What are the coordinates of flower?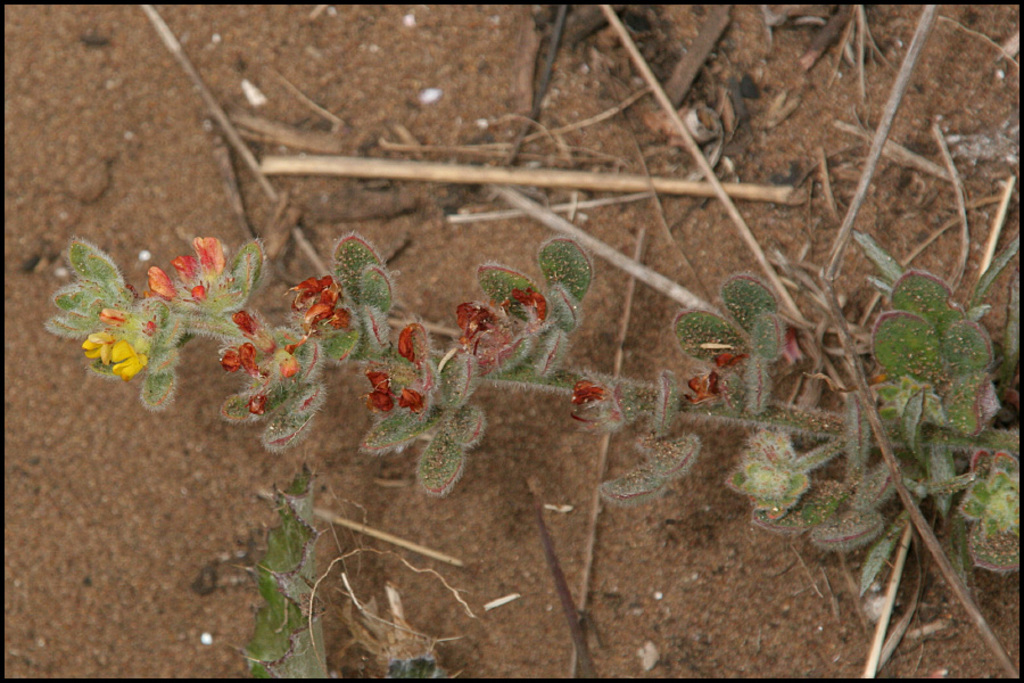
detection(75, 329, 166, 382).
